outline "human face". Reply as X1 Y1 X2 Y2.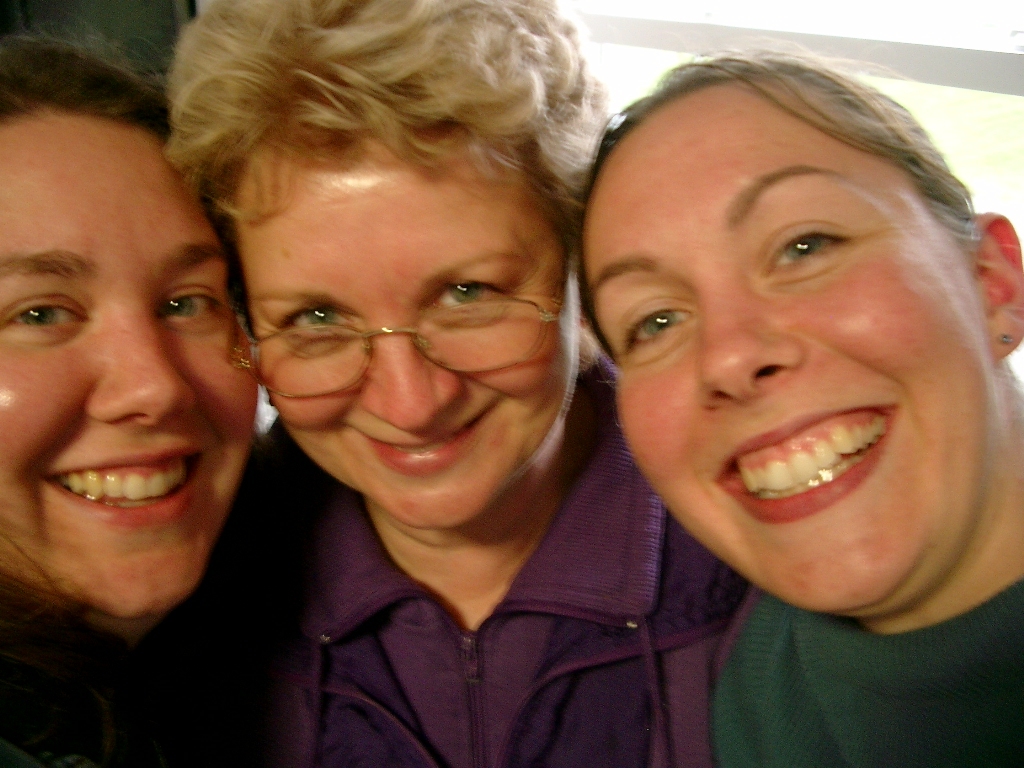
0 103 235 614.
